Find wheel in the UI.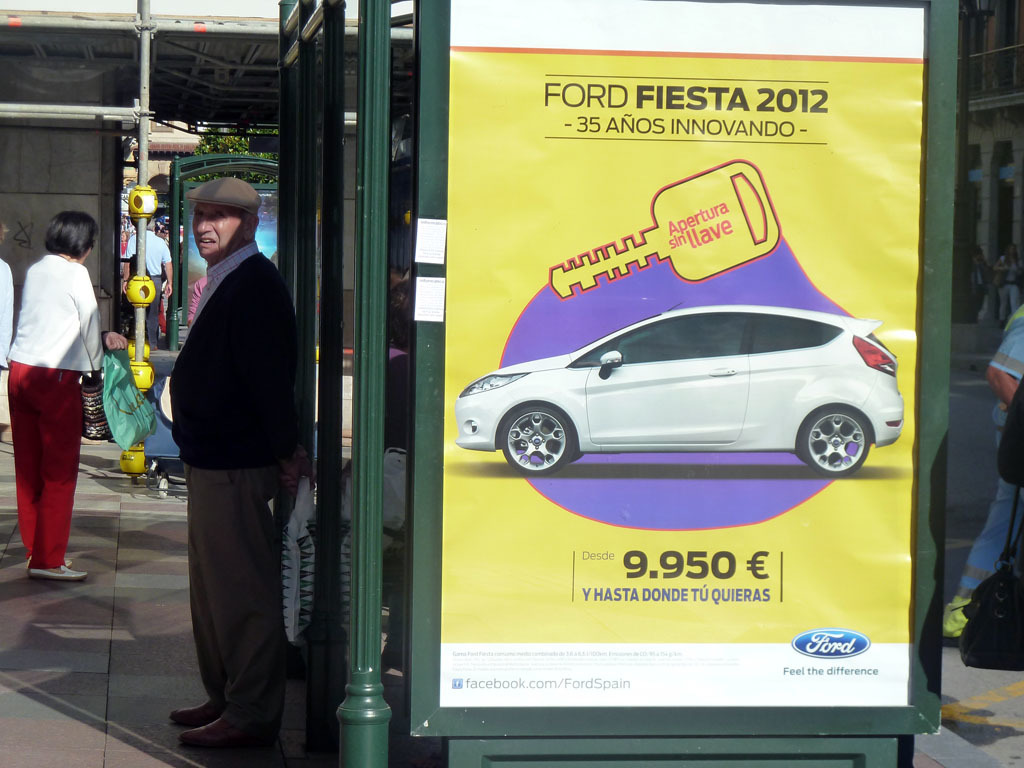
UI element at (x1=512, y1=396, x2=591, y2=474).
